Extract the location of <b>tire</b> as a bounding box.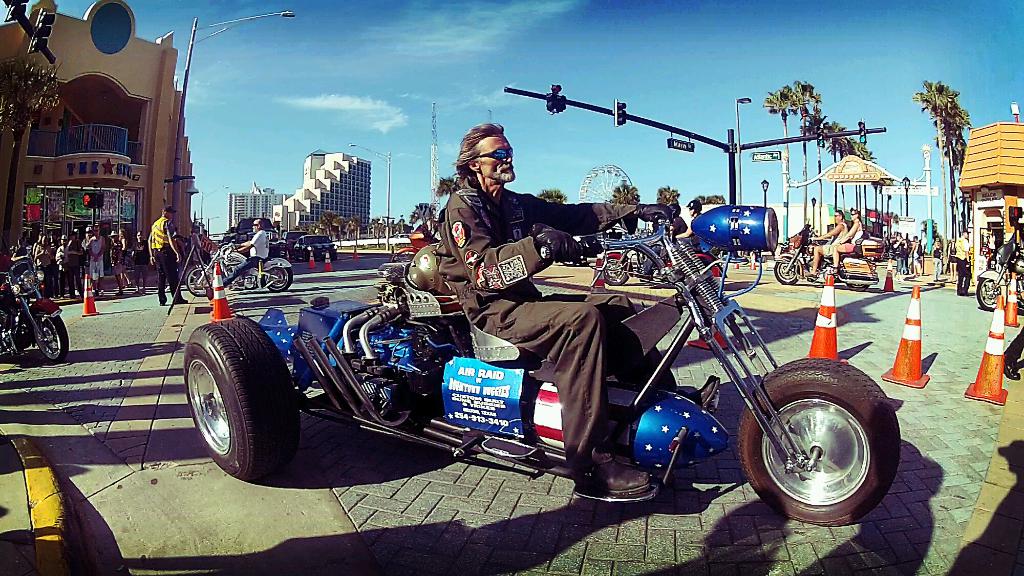
{"left": 184, "top": 264, "right": 227, "bottom": 293}.
